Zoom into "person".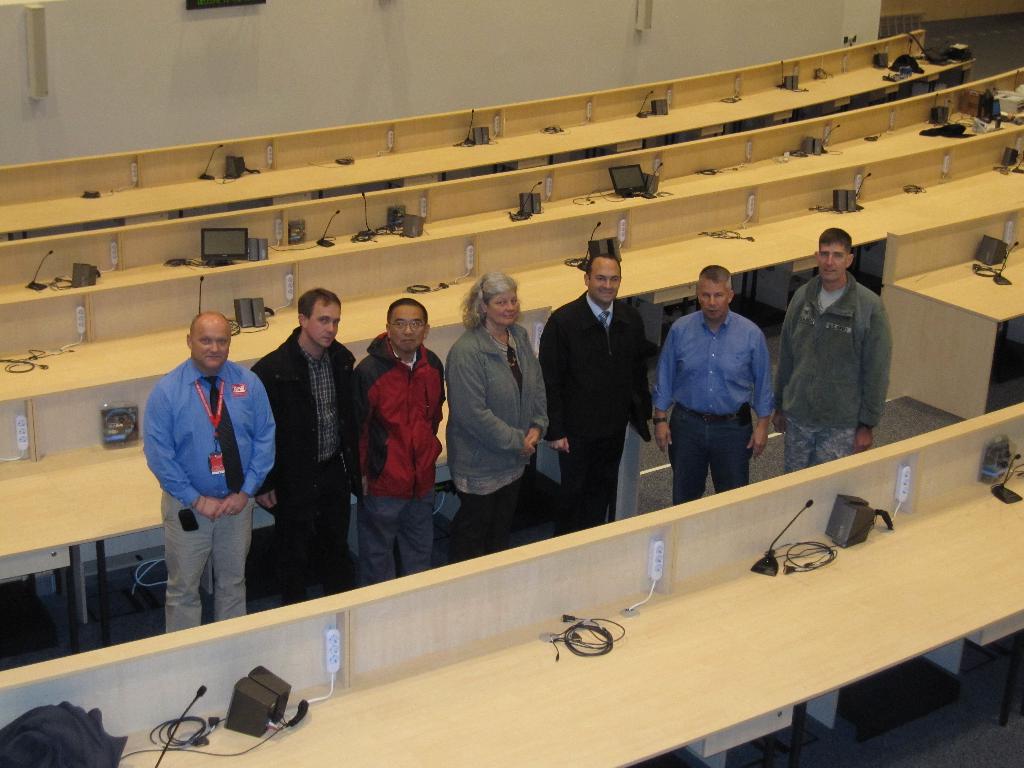
Zoom target: (252,286,370,607).
